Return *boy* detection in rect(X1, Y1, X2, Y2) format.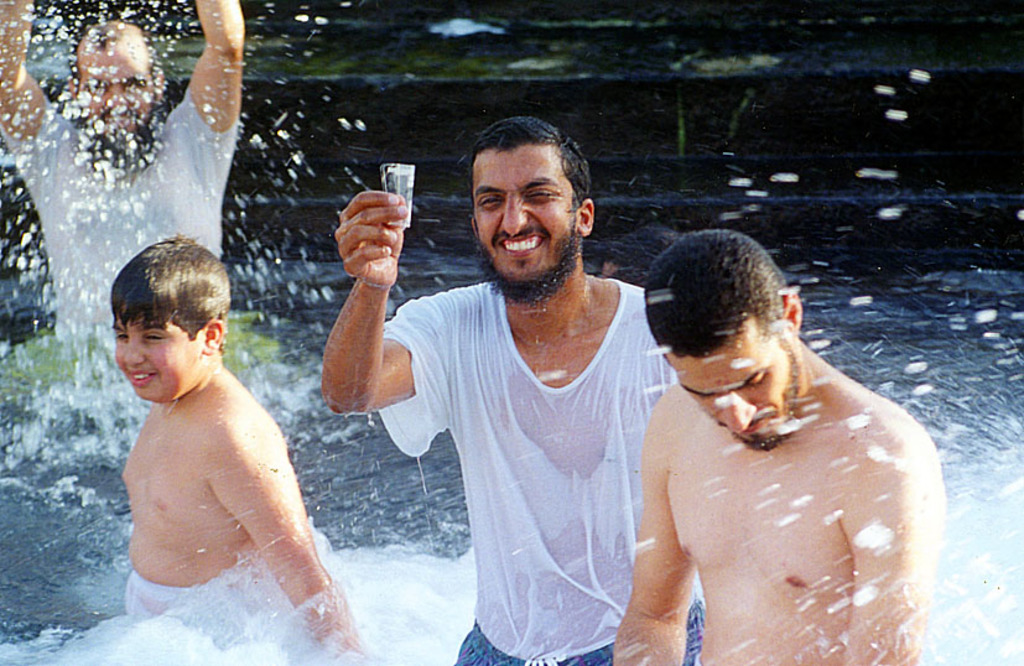
rect(93, 239, 365, 647).
